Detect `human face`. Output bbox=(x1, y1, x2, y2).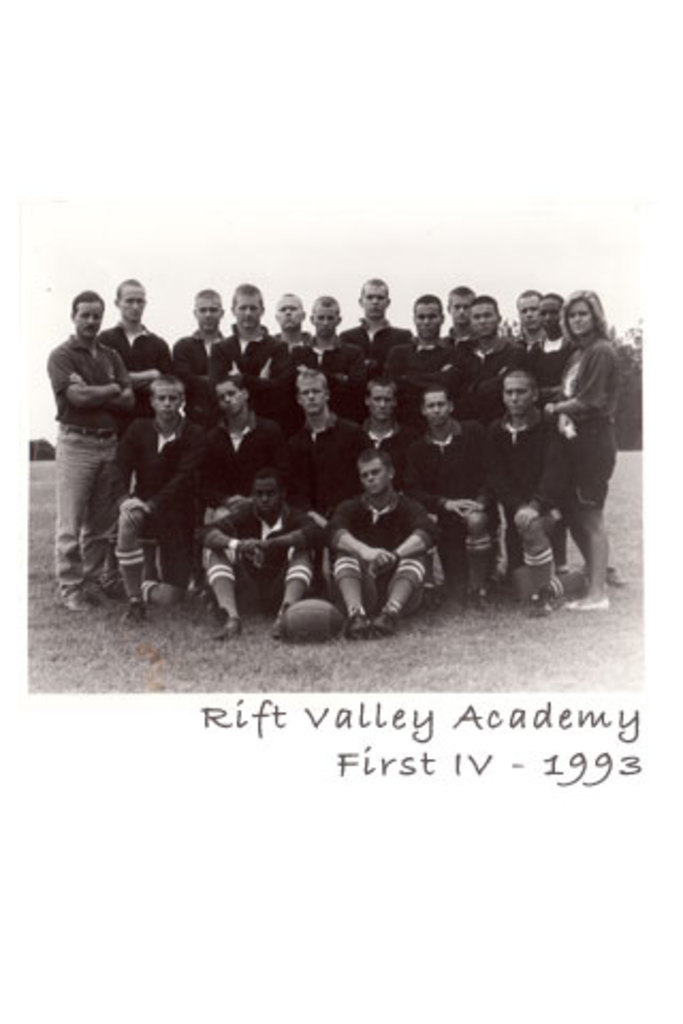
bbox=(504, 382, 536, 420).
